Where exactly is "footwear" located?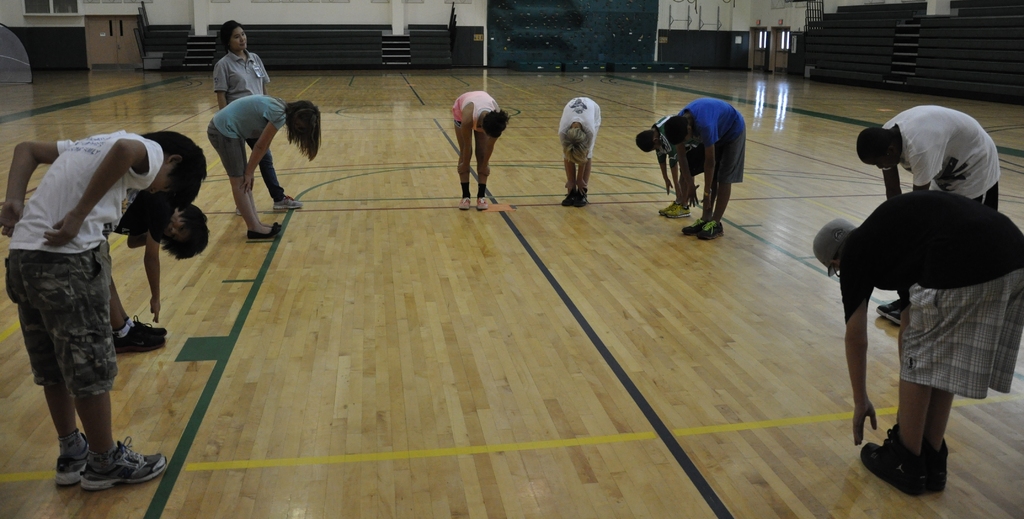
Its bounding box is pyautogui.locateOnScreen(563, 192, 570, 205).
